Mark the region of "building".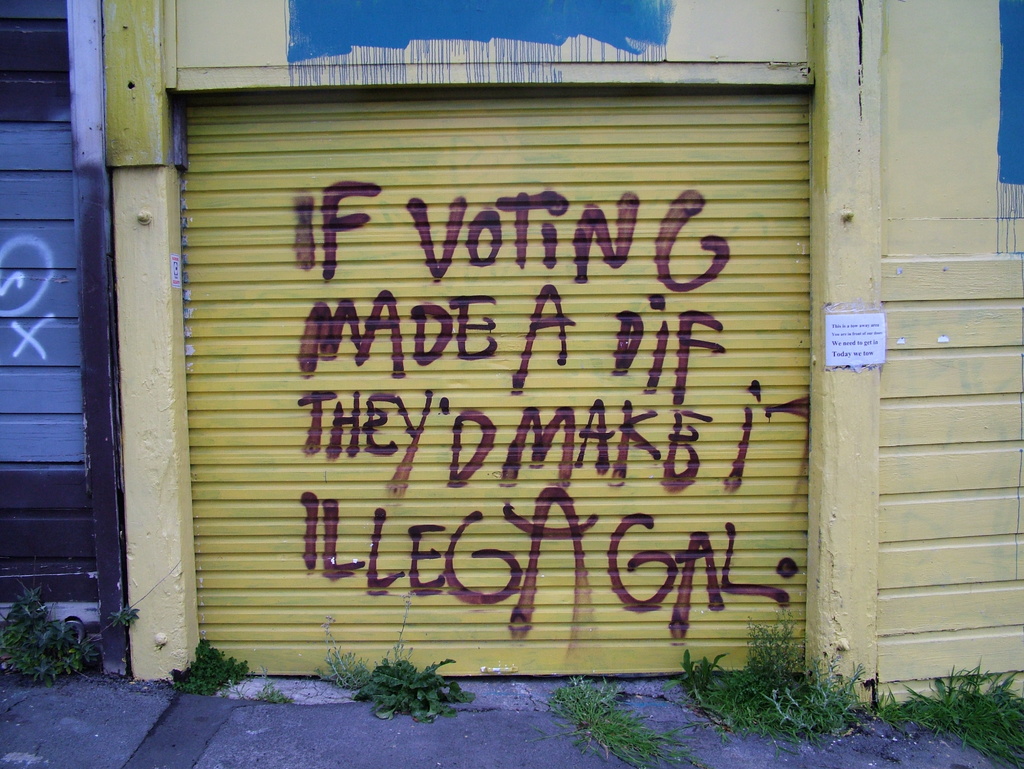
Region: region(103, 0, 1023, 711).
